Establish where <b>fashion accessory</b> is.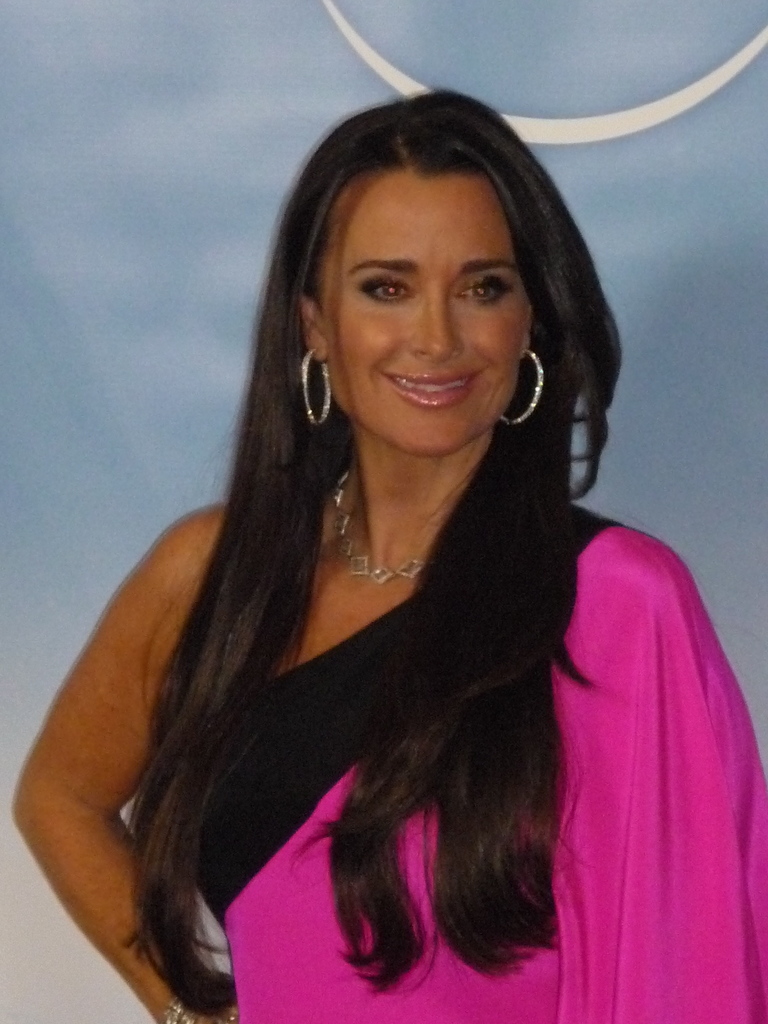
Established at bbox(164, 992, 236, 1023).
